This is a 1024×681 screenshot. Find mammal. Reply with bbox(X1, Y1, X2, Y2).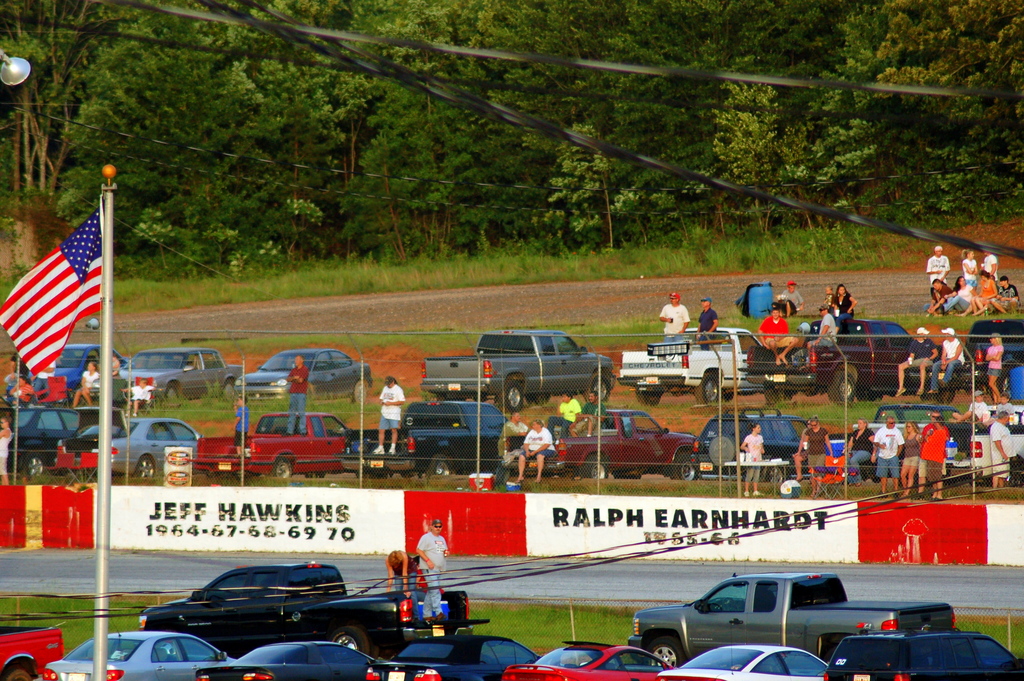
bbox(387, 549, 419, 597).
